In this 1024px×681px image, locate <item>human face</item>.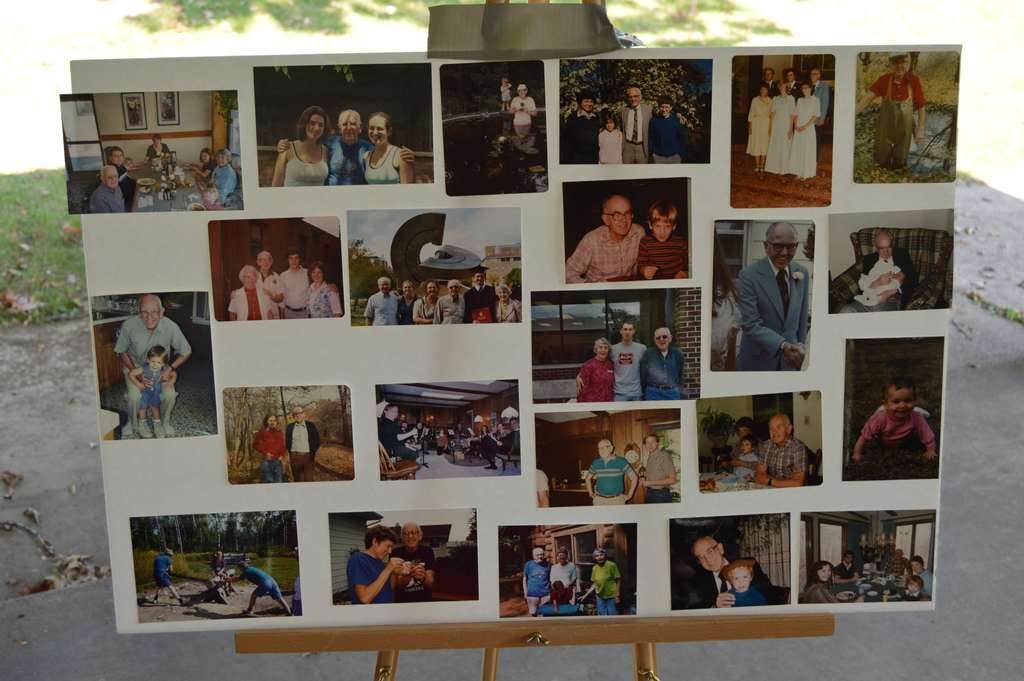
Bounding box: region(557, 554, 570, 565).
